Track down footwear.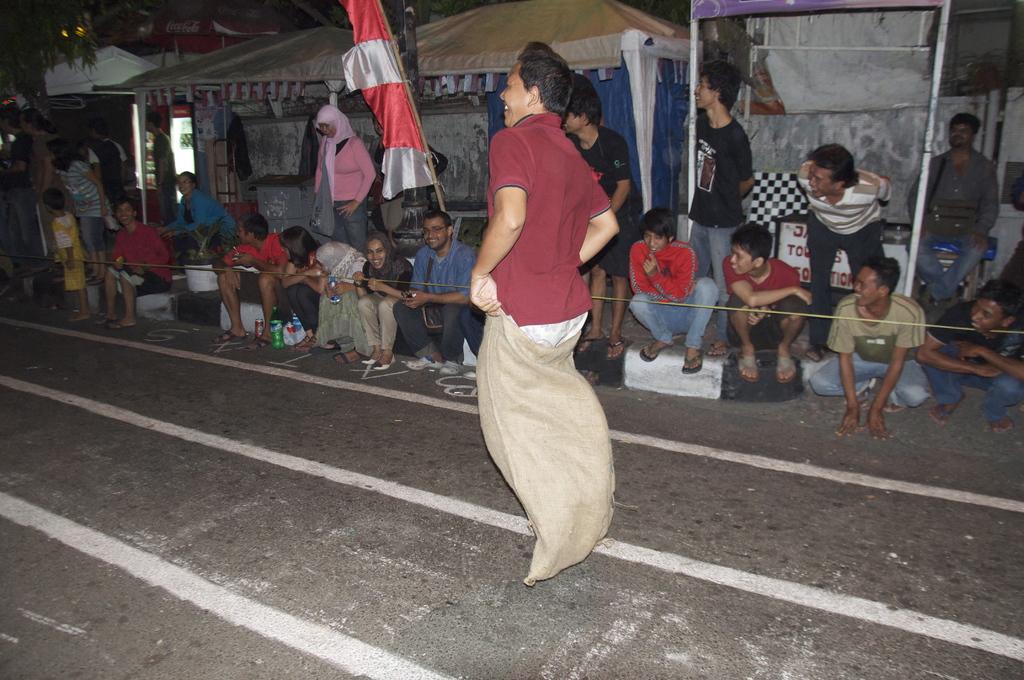
Tracked to detection(931, 392, 966, 423).
